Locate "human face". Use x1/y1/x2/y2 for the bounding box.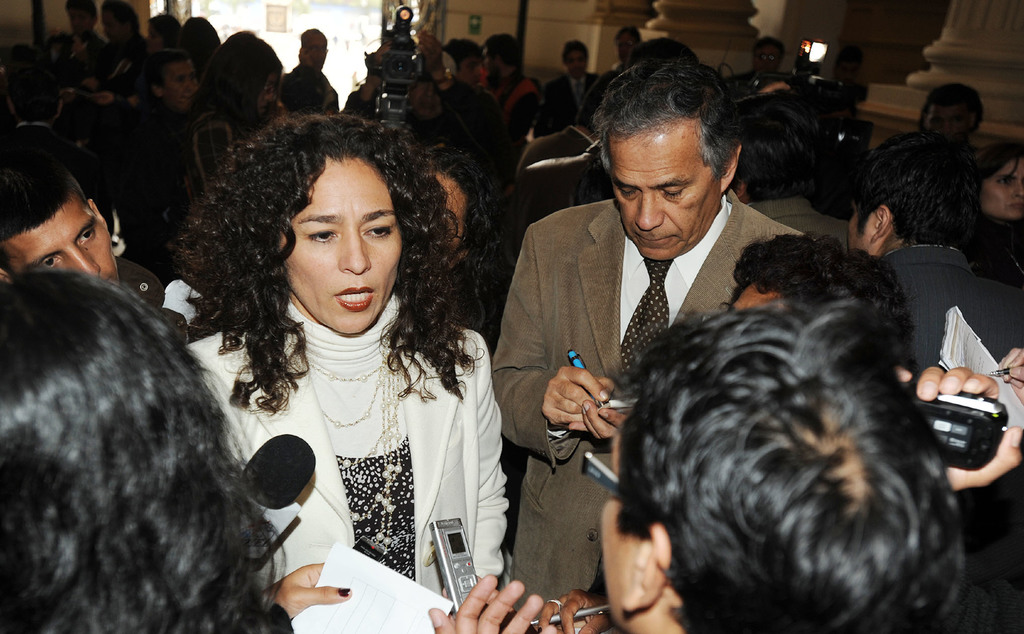
984/153/1023/214.
